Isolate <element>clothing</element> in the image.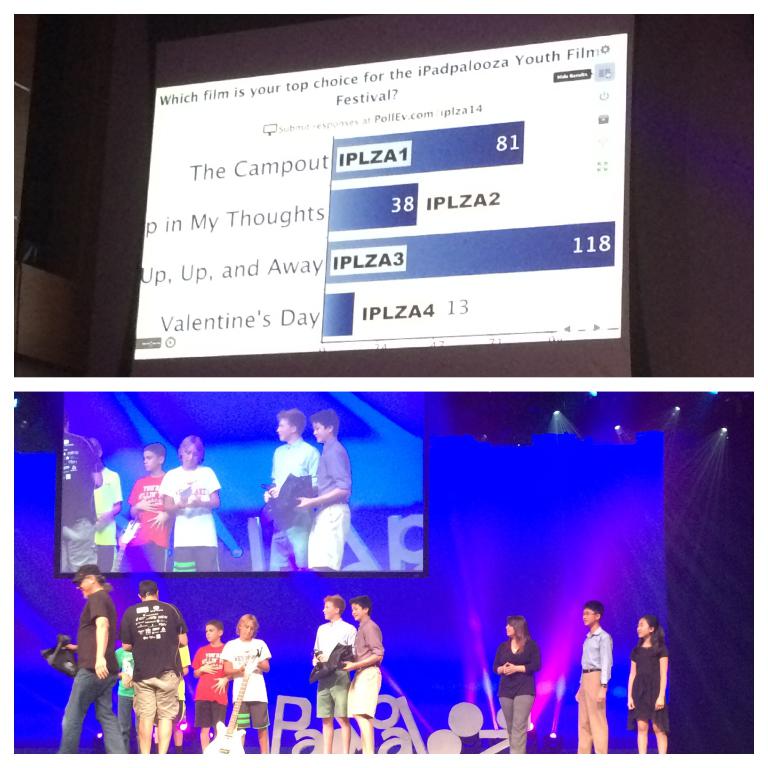
Isolated region: [x1=167, y1=467, x2=222, y2=538].
